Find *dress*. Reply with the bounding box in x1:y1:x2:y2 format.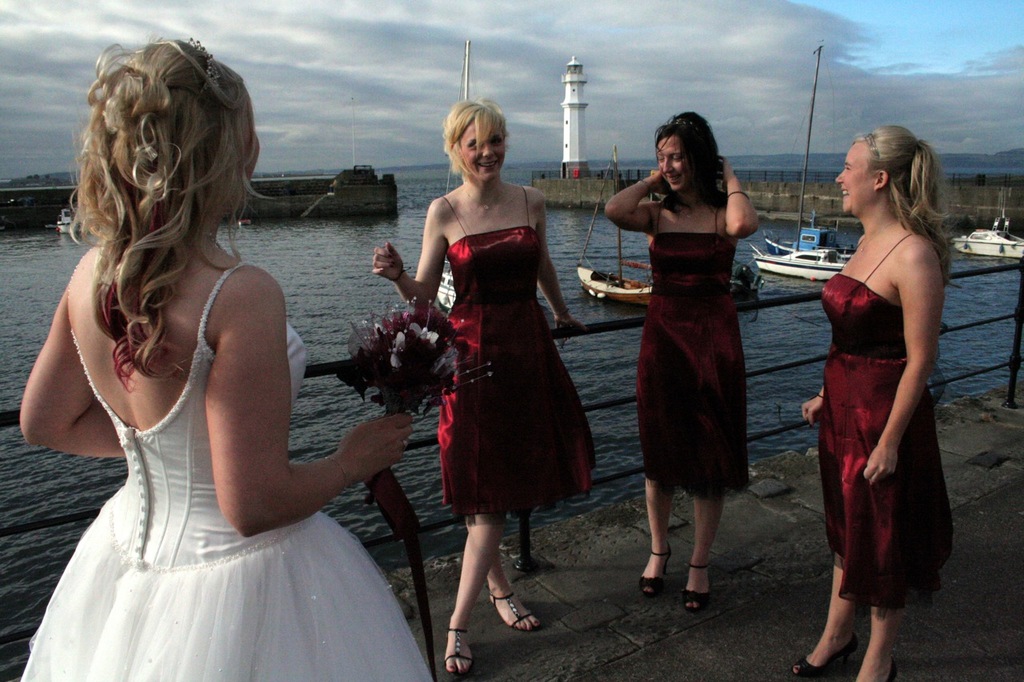
418:183:601:535.
